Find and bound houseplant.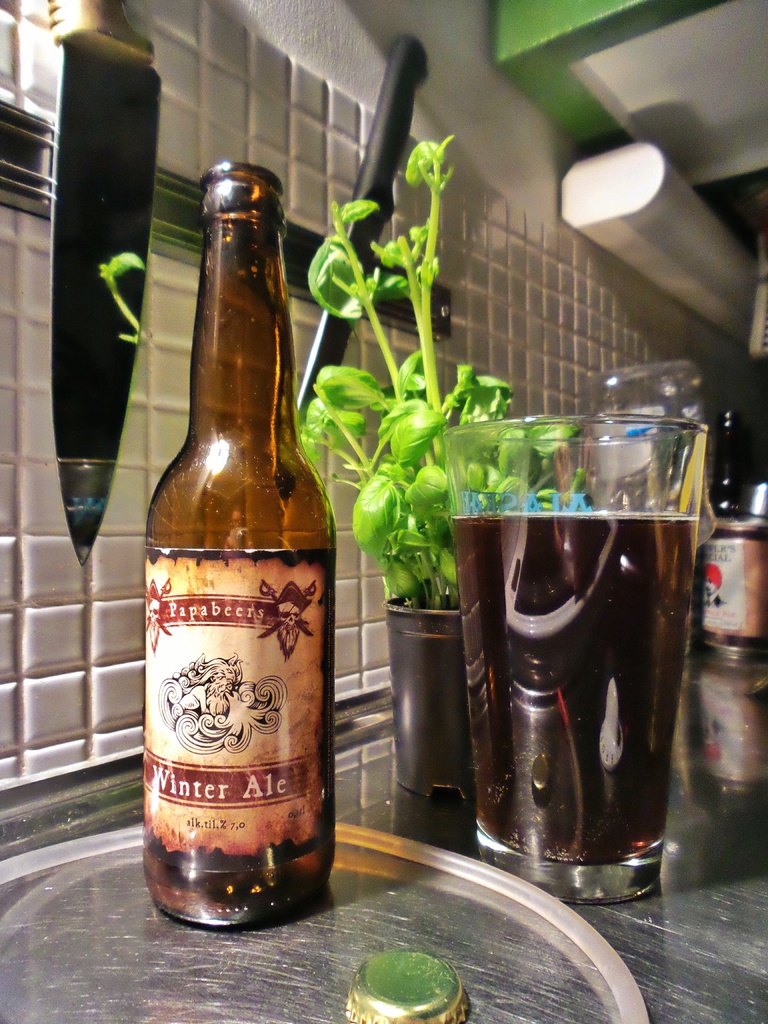
Bound: [298, 168, 716, 880].
